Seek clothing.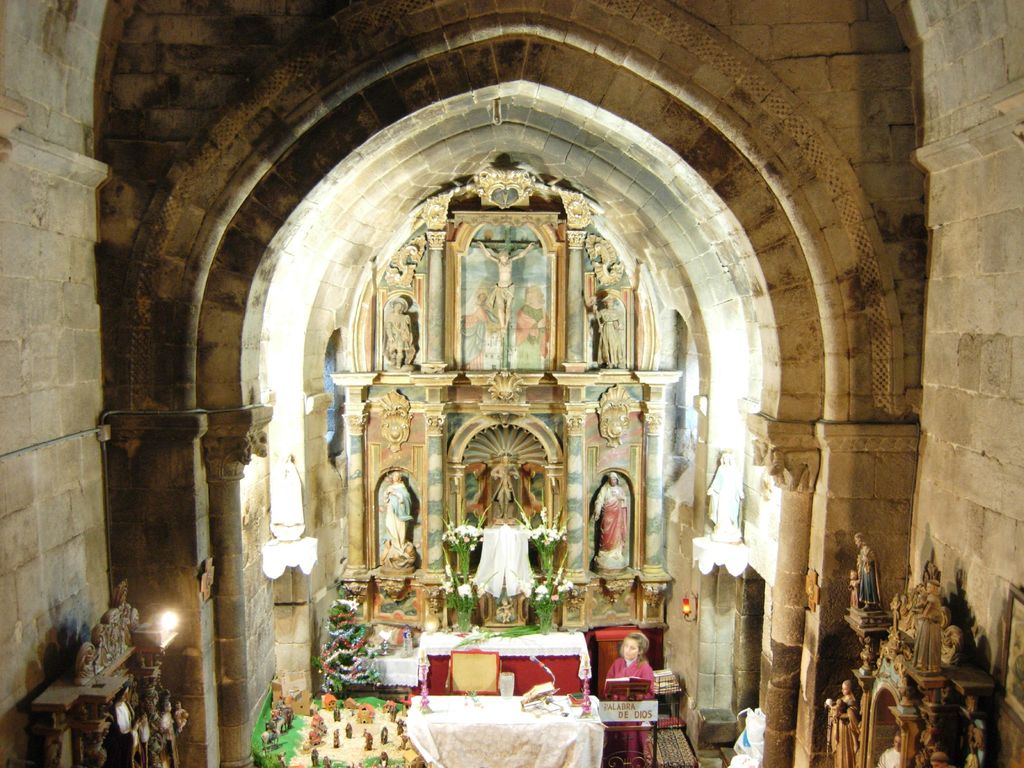
rect(377, 482, 422, 552).
